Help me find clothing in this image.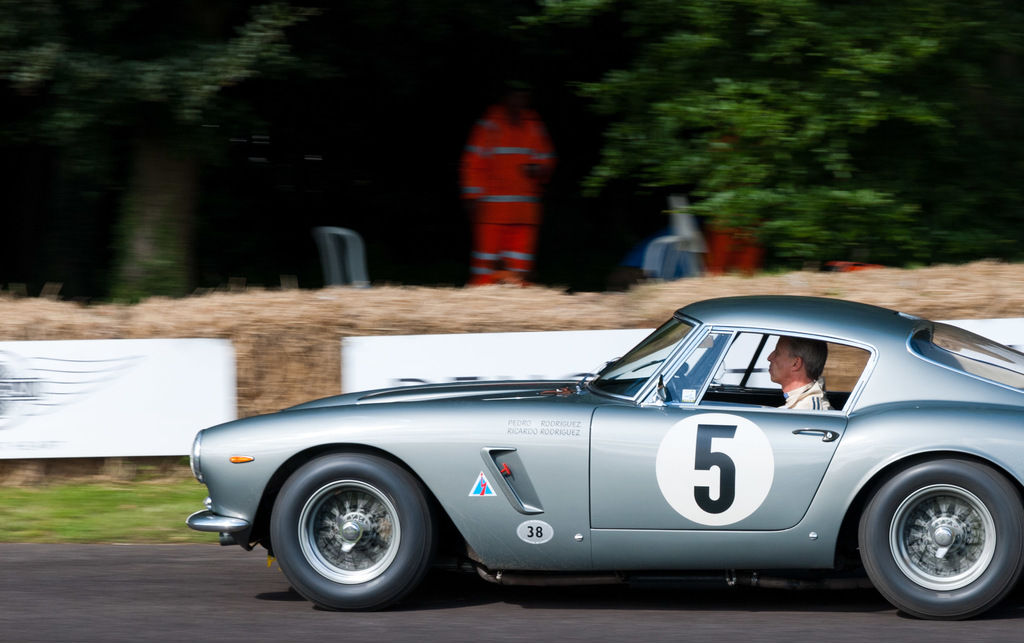
Found it: x1=786 y1=382 x2=841 y2=424.
